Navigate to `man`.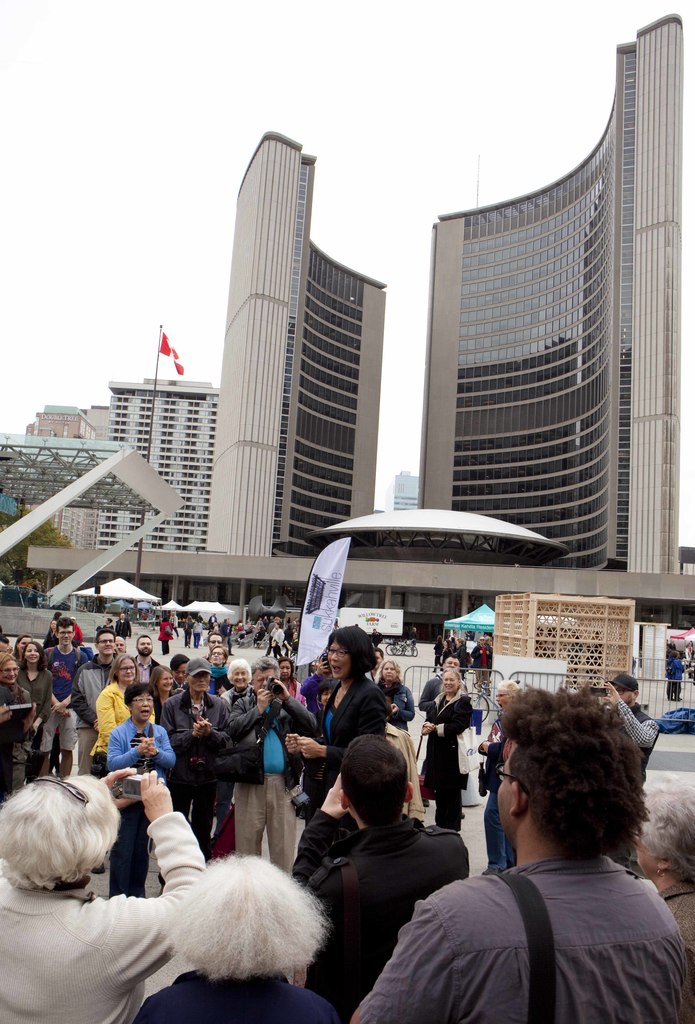
Navigation target: {"left": 209, "top": 632, "right": 221, "bottom": 648}.
